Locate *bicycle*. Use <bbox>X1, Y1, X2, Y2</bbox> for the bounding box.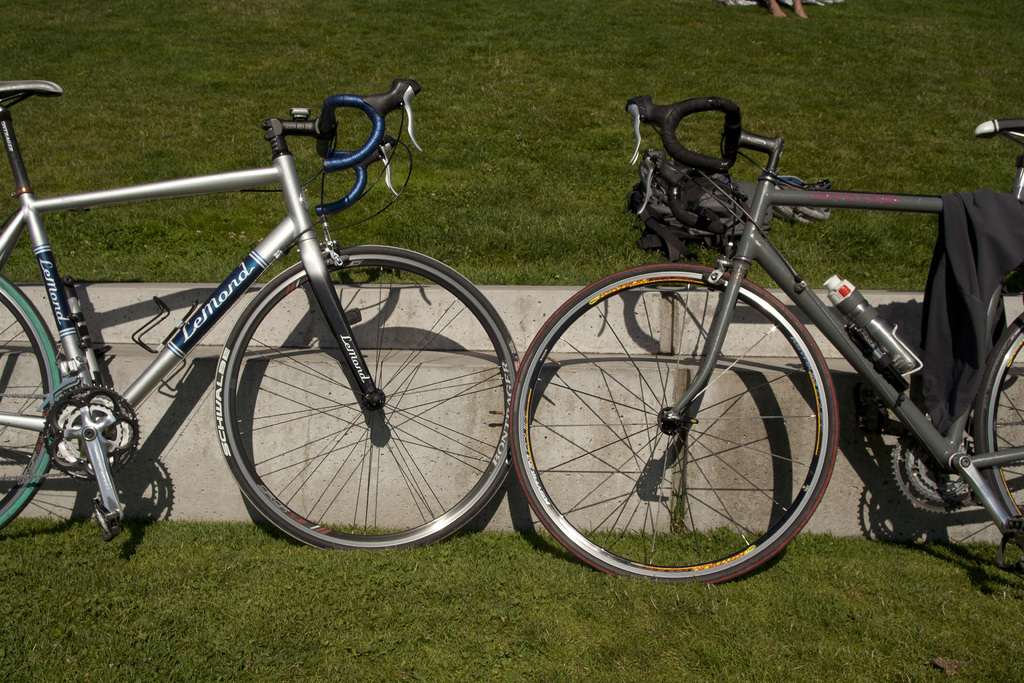
<bbox>509, 95, 1023, 584</bbox>.
